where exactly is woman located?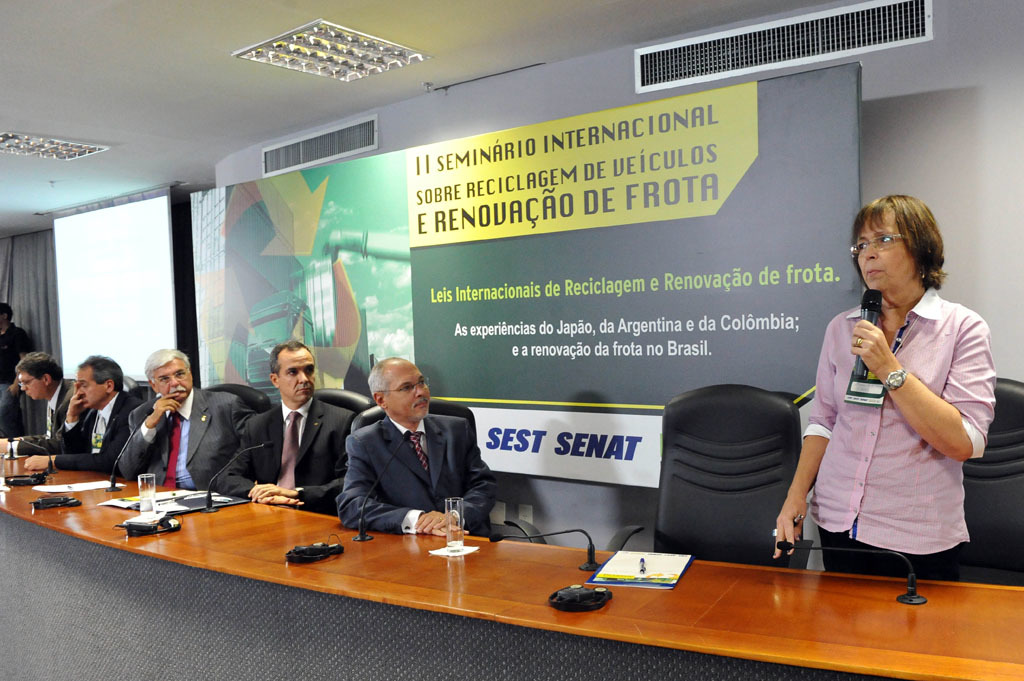
Its bounding box is 795 185 996 610.
